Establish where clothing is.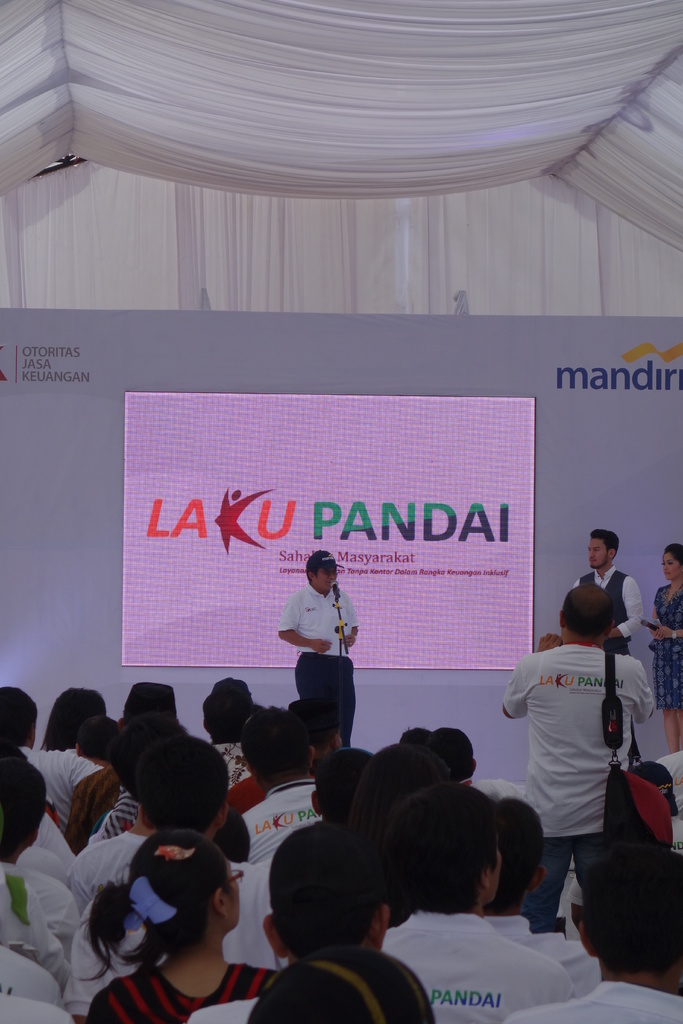
Established at select_region(568, 567, 646, 764).
